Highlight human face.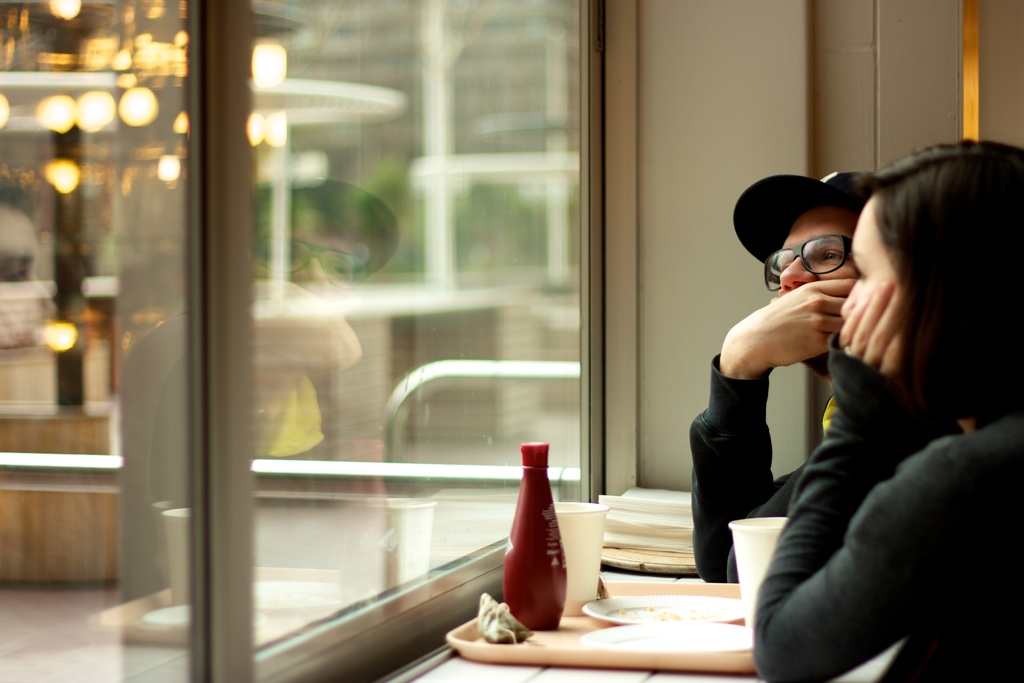
Highlighted region: x1=778 y1=202 x2=867 y2=299.
